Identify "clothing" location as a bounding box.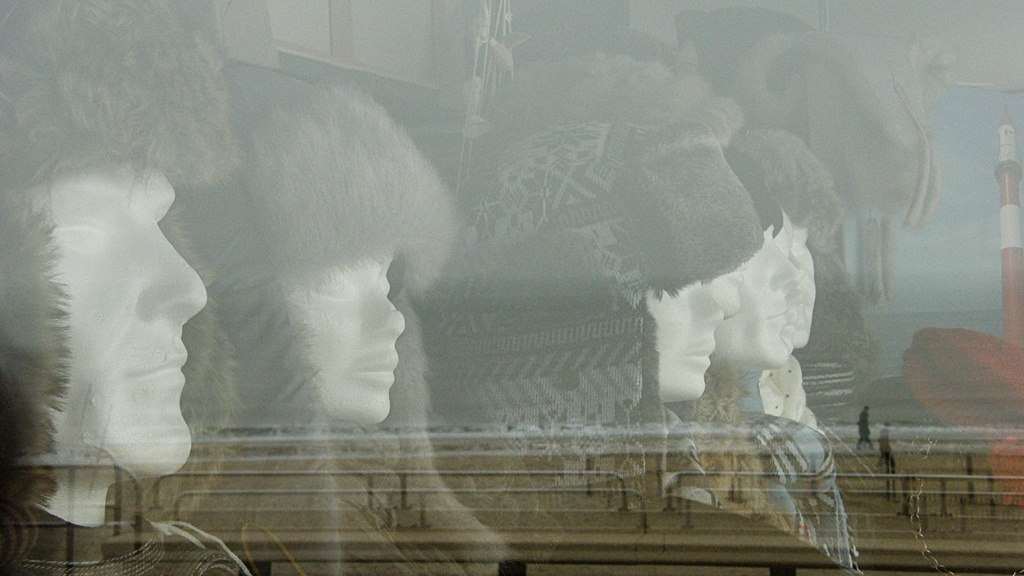
bbox=[0, 0, 257, 575].
